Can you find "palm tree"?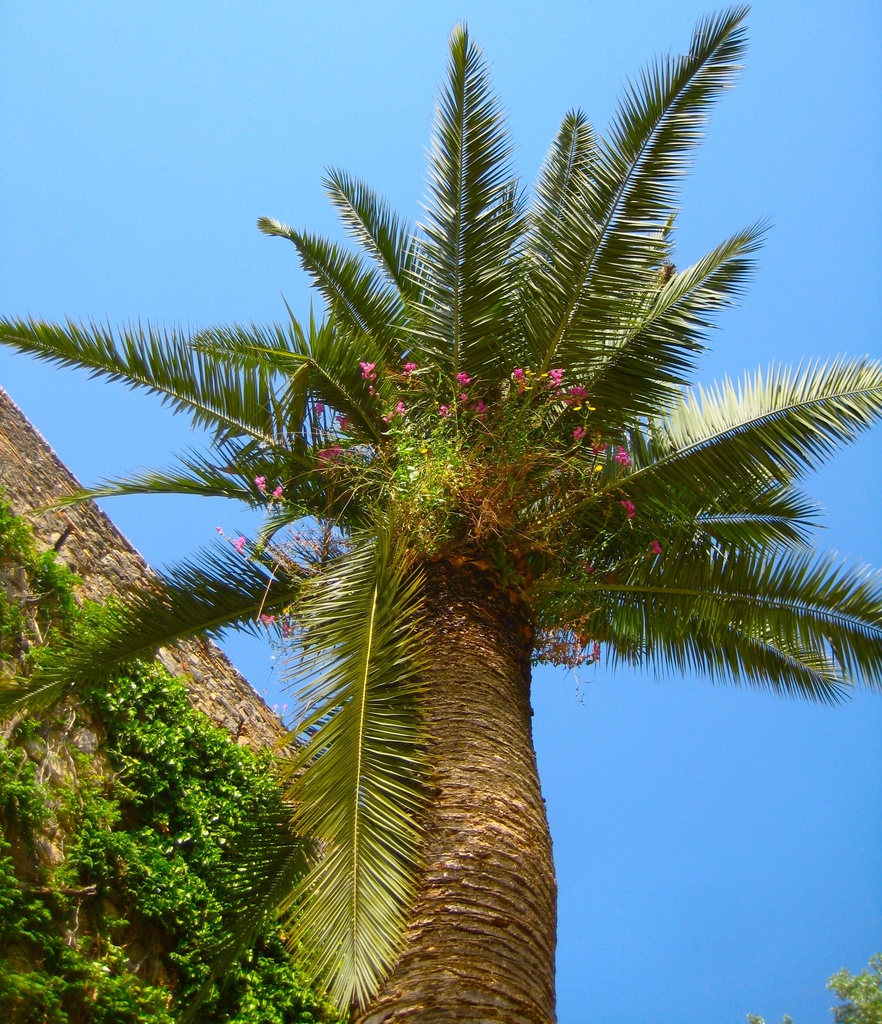
Yes, bounding box: x1=97, y1=66, x2=817, y2=1023.
